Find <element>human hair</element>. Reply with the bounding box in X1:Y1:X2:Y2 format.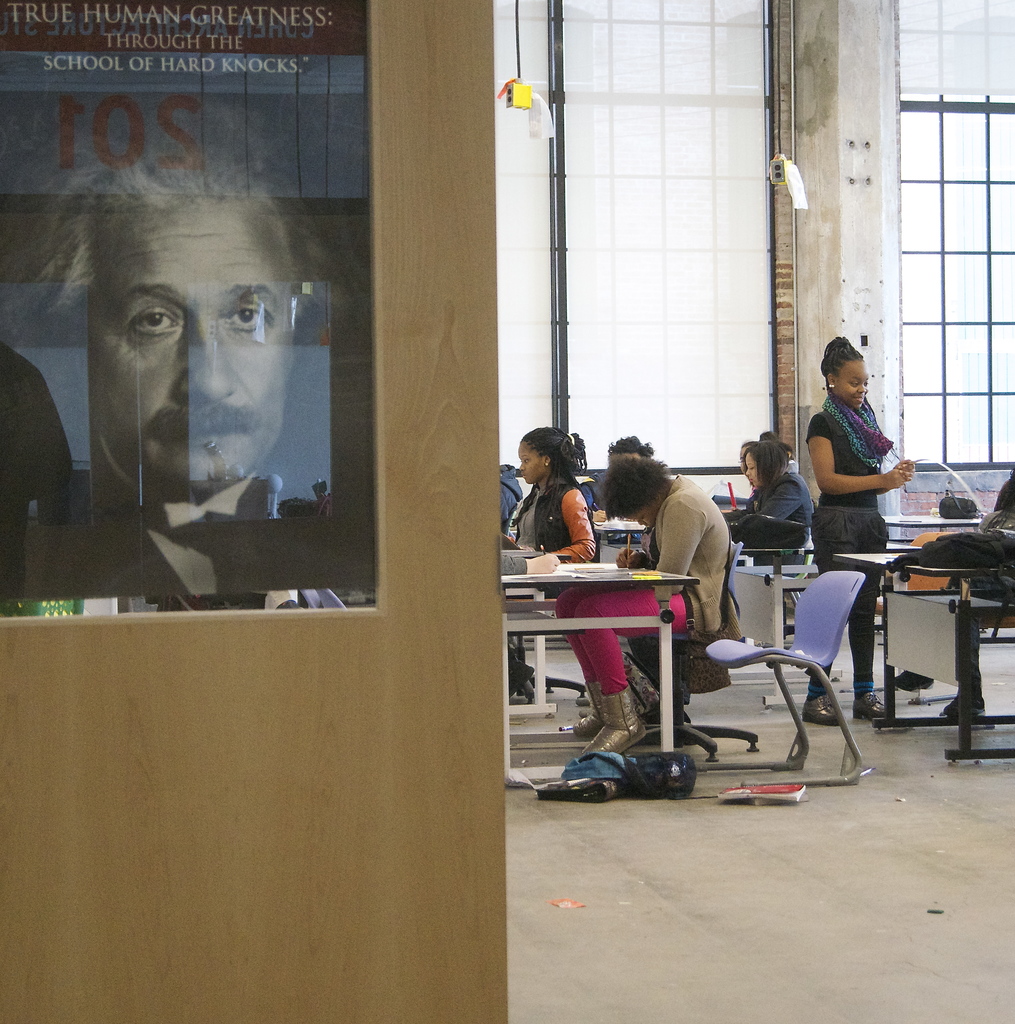
22:127:310:335.
